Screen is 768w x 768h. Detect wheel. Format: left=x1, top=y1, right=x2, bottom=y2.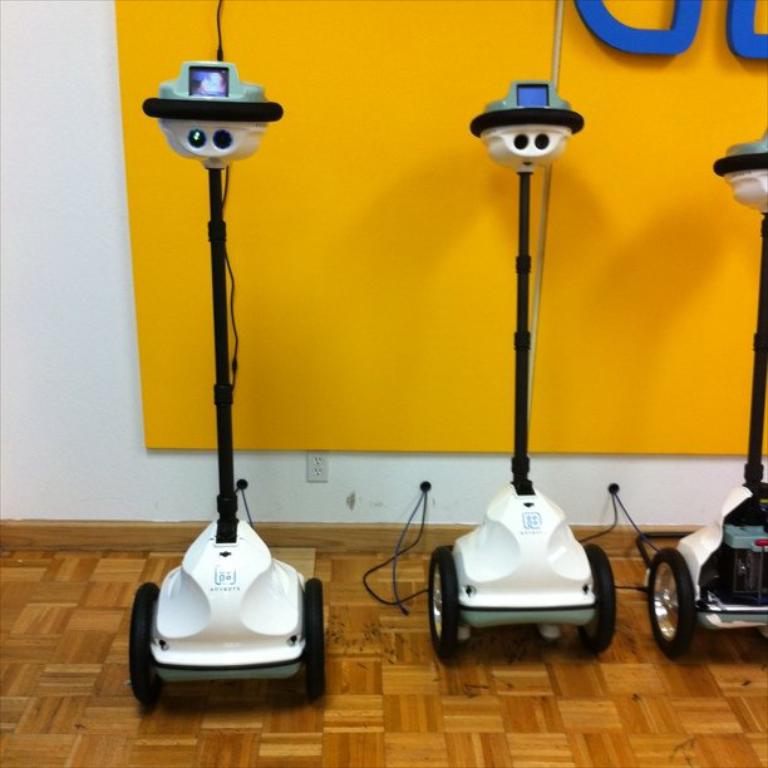
left=305, top=579, right=324, bottom=695.
